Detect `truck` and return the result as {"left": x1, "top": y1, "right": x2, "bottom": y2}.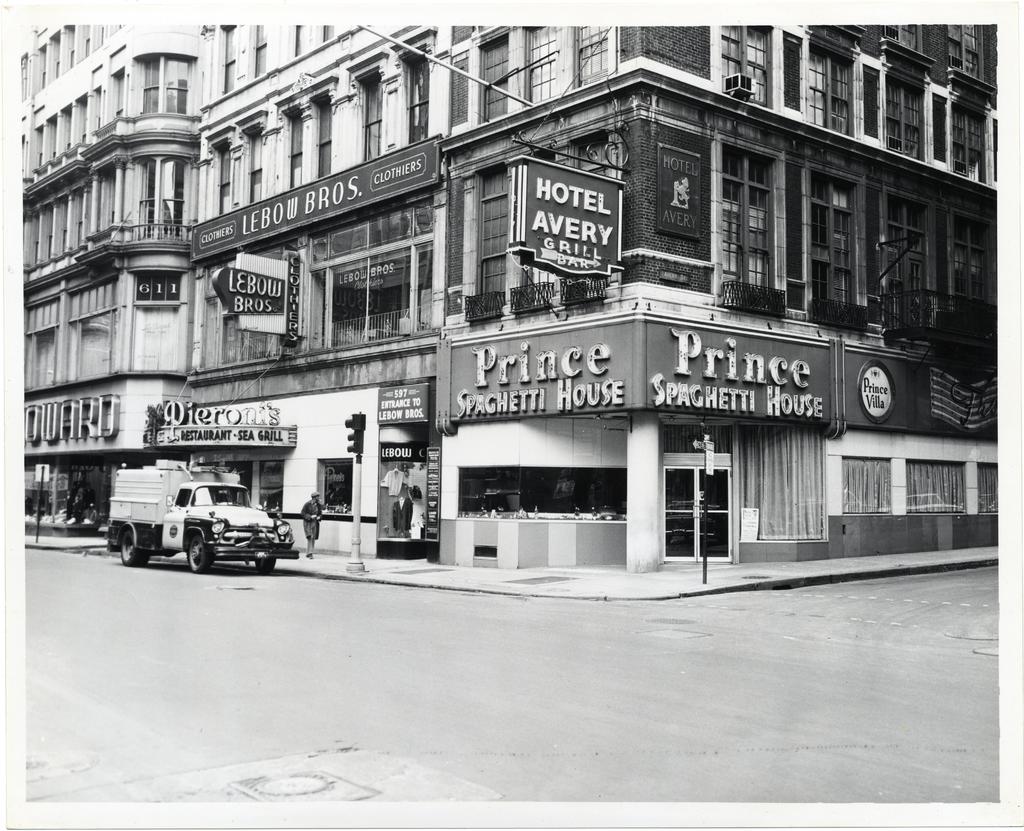
{"left": 88, "top": 481, "right": 287, "bottom": 572}.
